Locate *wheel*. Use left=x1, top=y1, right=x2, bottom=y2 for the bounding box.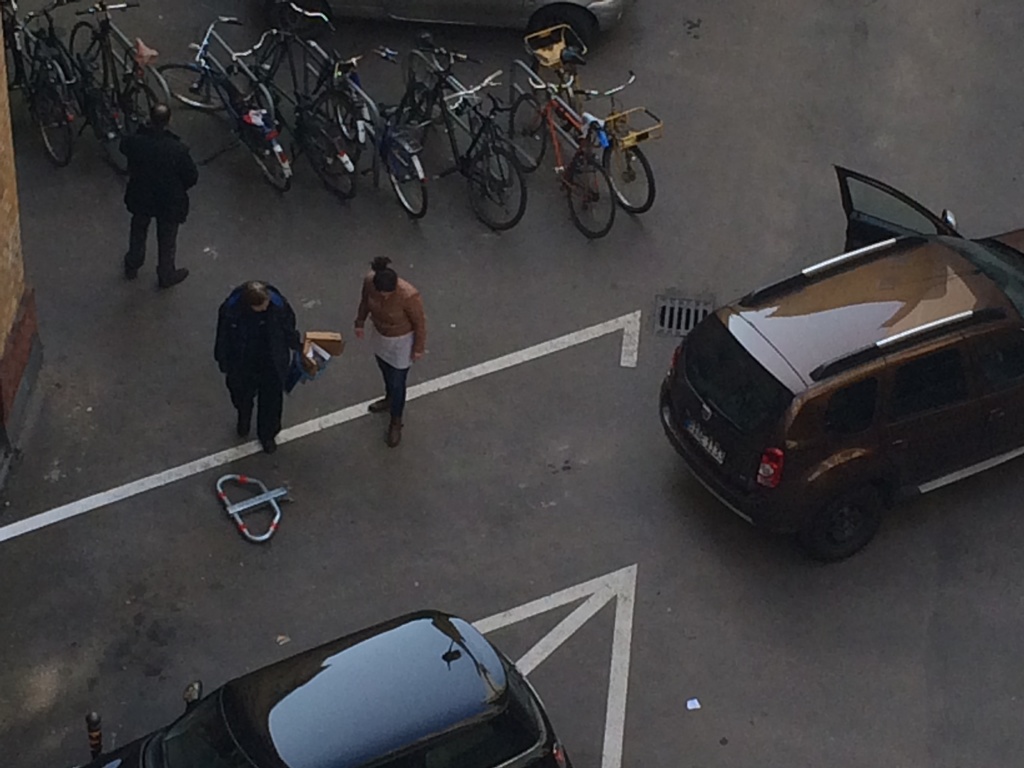
left=467, top=149, right=525, bottom=232.
